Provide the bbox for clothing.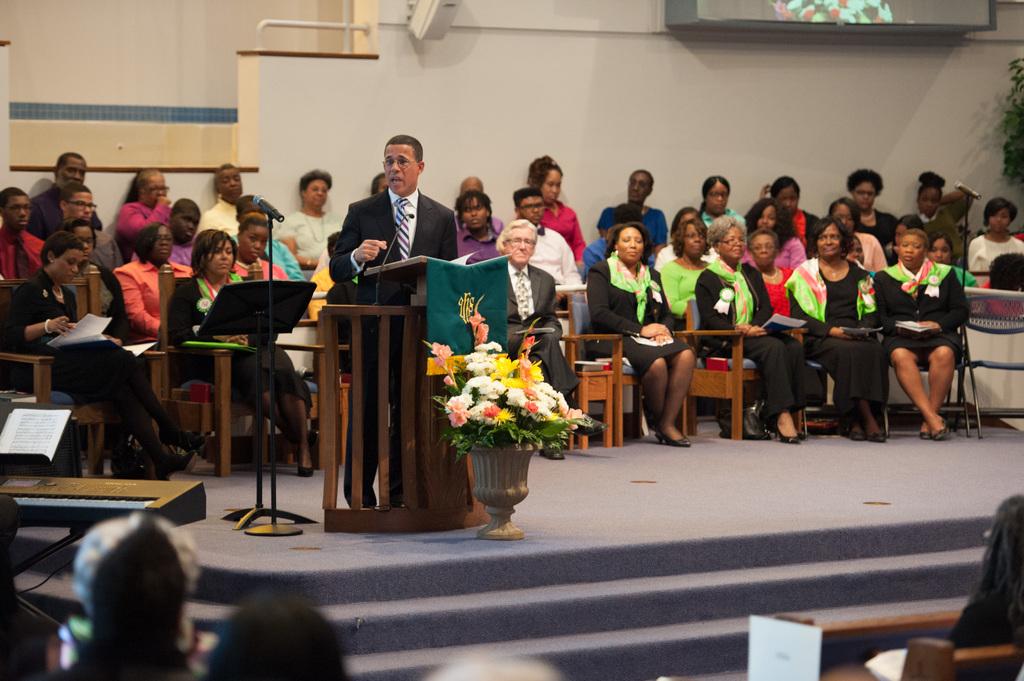
(689, 202, 743, 252).
